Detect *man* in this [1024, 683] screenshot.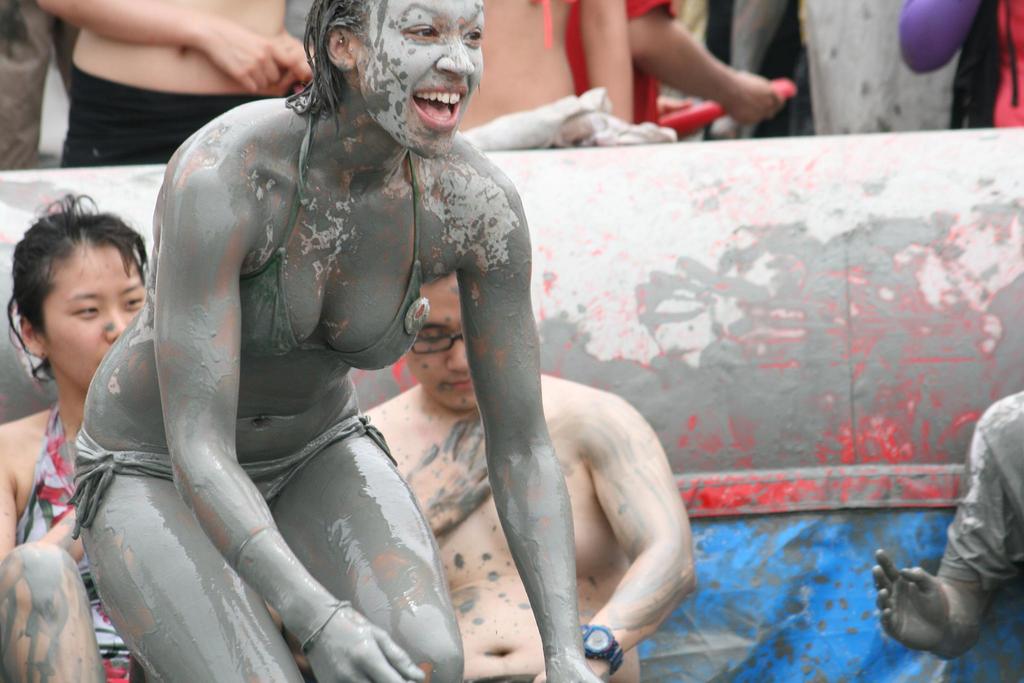
Detection: <box>359,262,700,682</box>.
